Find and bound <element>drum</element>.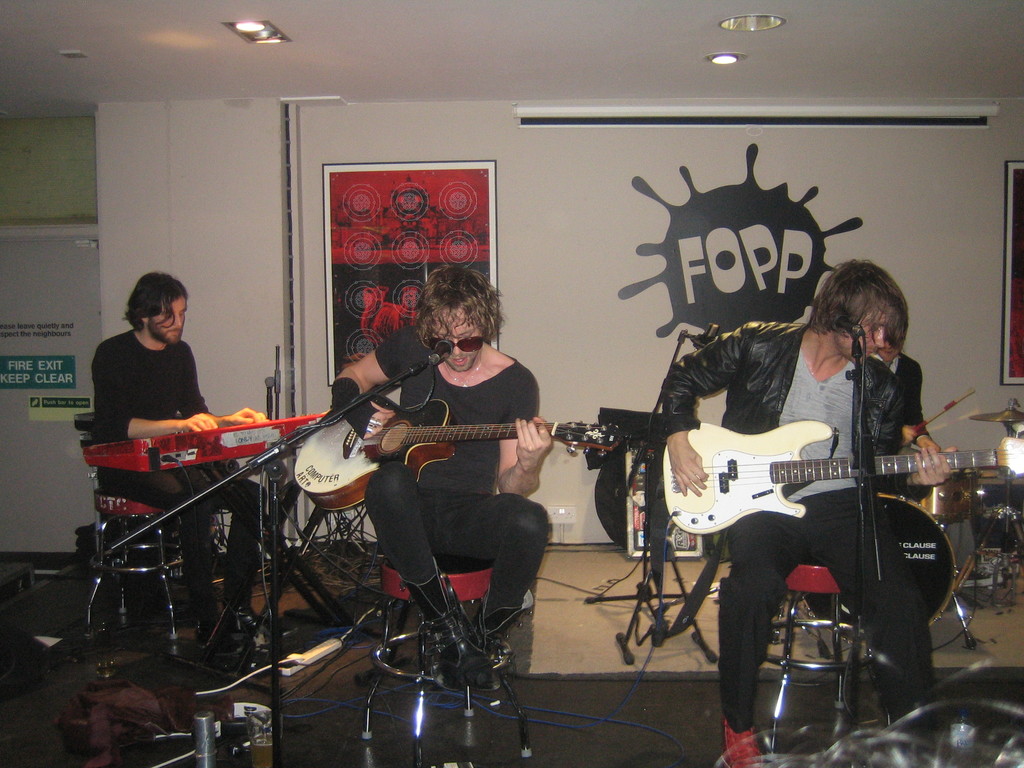
Bound: crop(803, 492, 956, 646).
